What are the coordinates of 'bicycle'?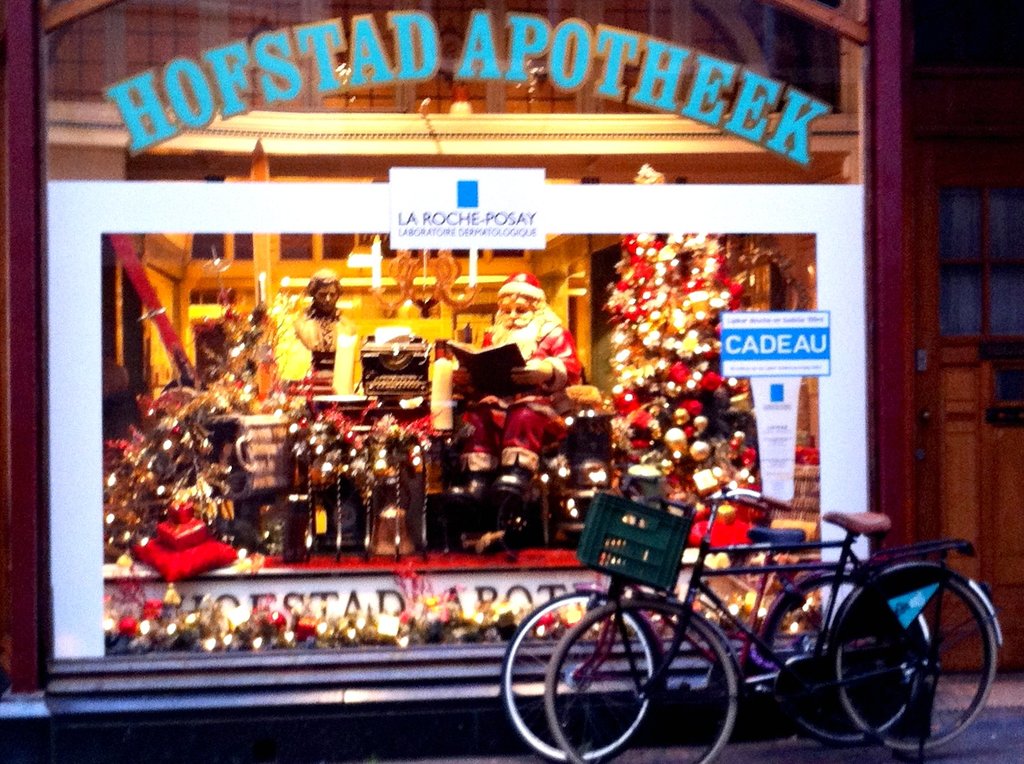
select_region(495, 466, 932, 748).
